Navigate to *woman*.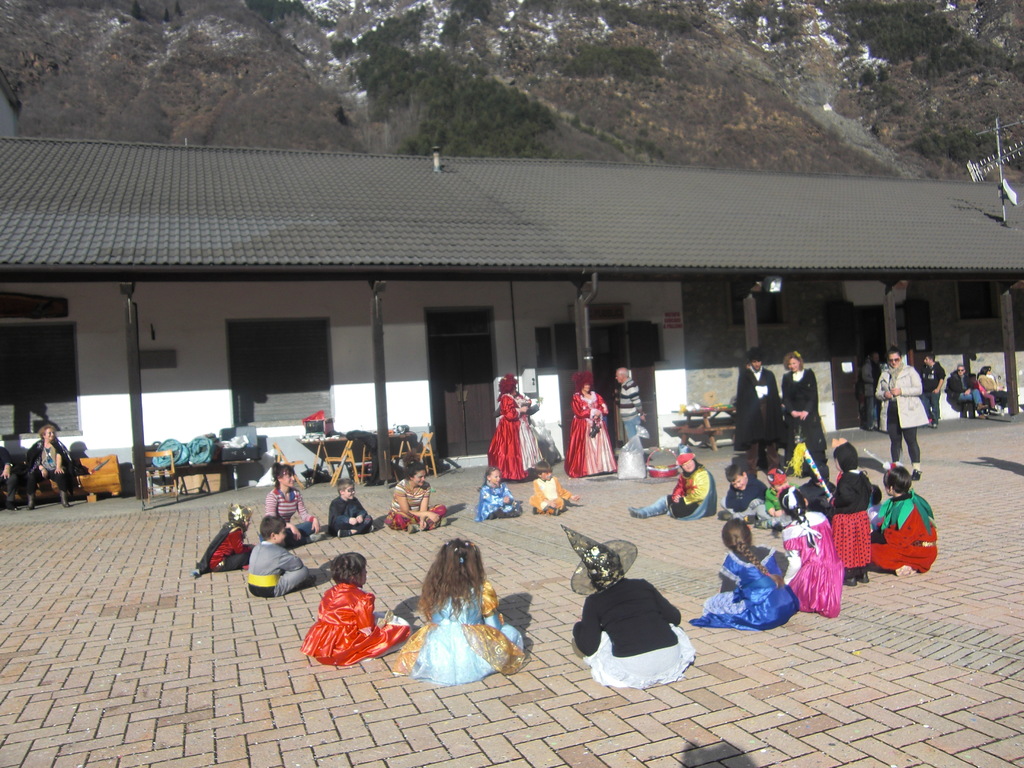
Navigation target: (x1=979, y1=365, x2=1007, y2=401).
